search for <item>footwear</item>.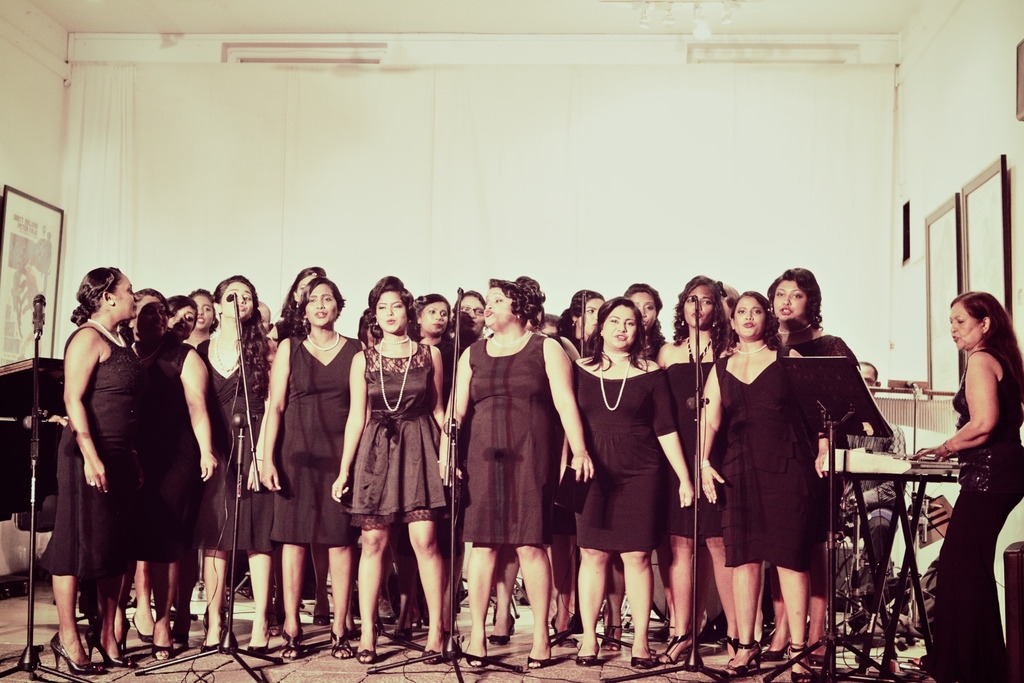
Found at rect(115, 623, 132, 649).
